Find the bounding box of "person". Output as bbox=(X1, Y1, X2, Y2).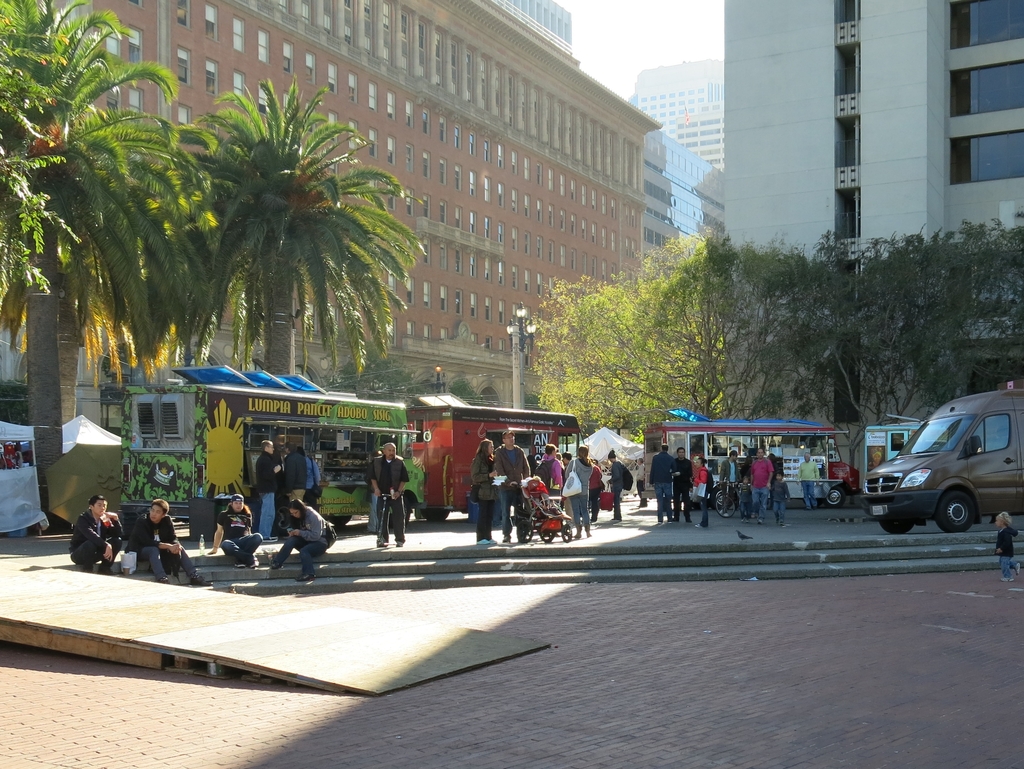
bbox=(648, 443, 679, 524).
